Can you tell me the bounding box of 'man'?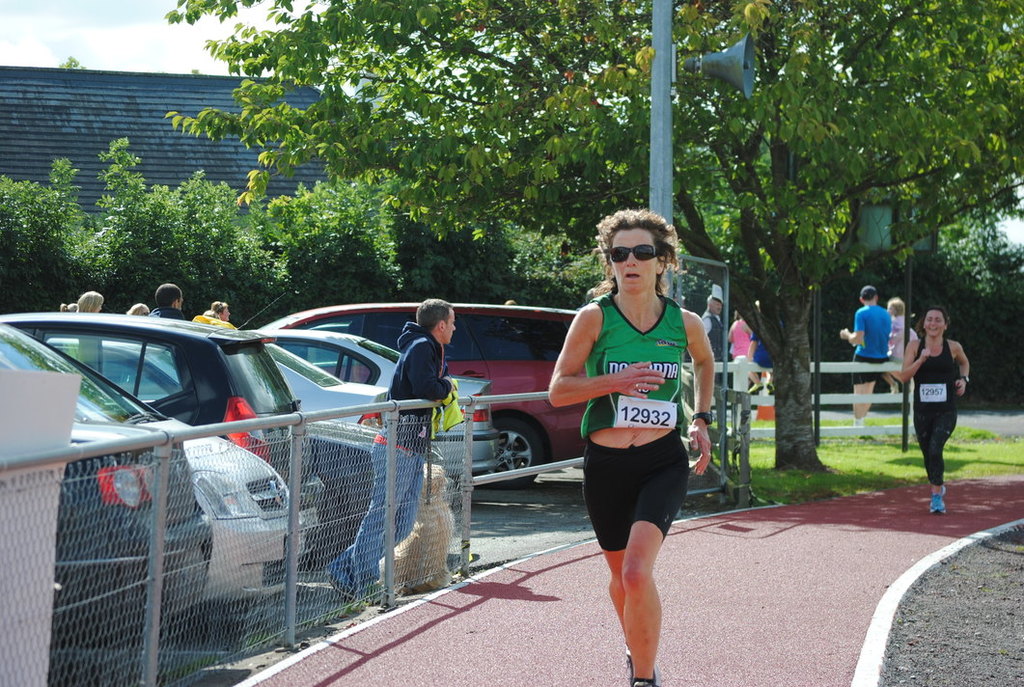
pyautogui.locateOnScreen(836, 286, 892, 441).
